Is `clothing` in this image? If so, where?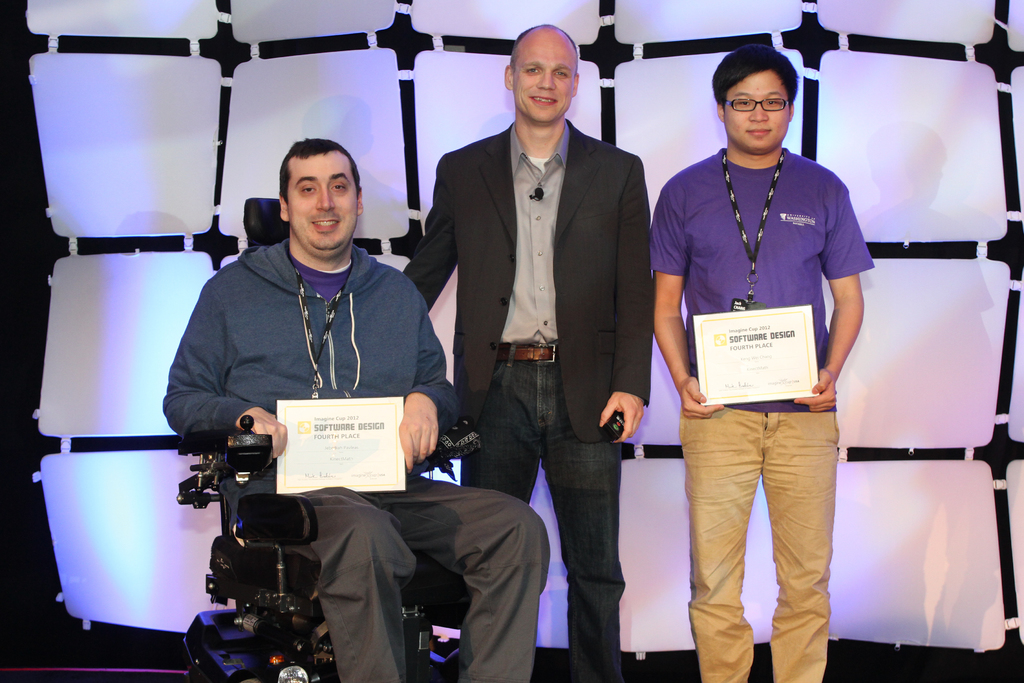
Yes, at [405, 110, 646, 682].
